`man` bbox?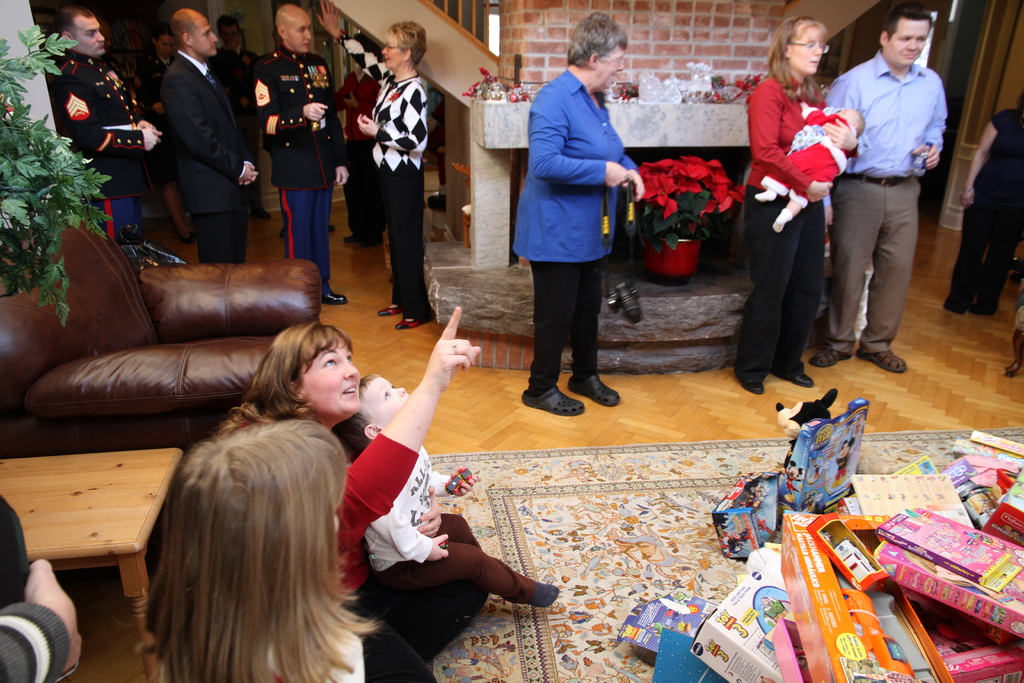
rect(248, 4, 348, 306)
